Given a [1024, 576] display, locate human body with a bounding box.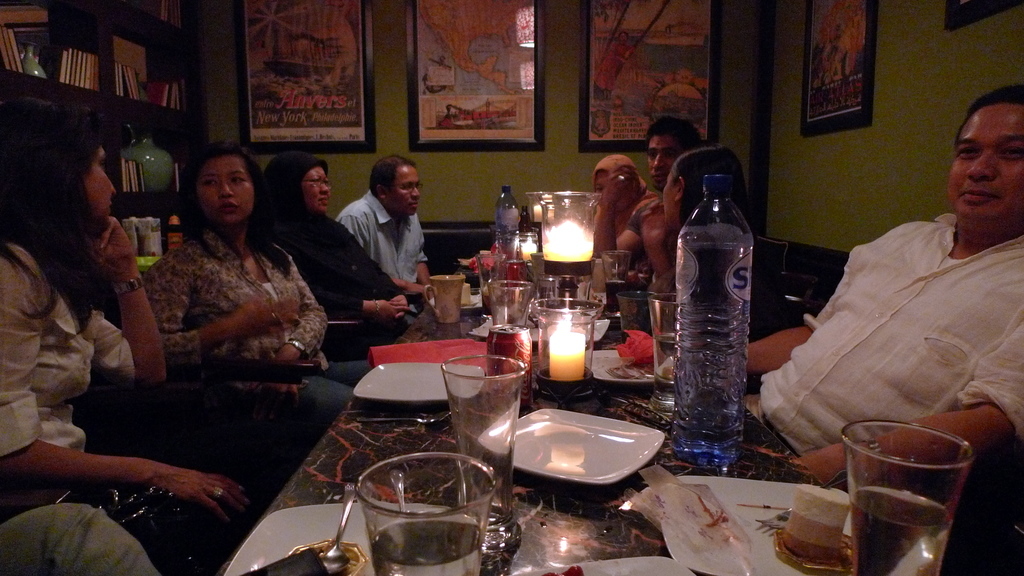
Located: l=249, t=136, r=409, b=336.
